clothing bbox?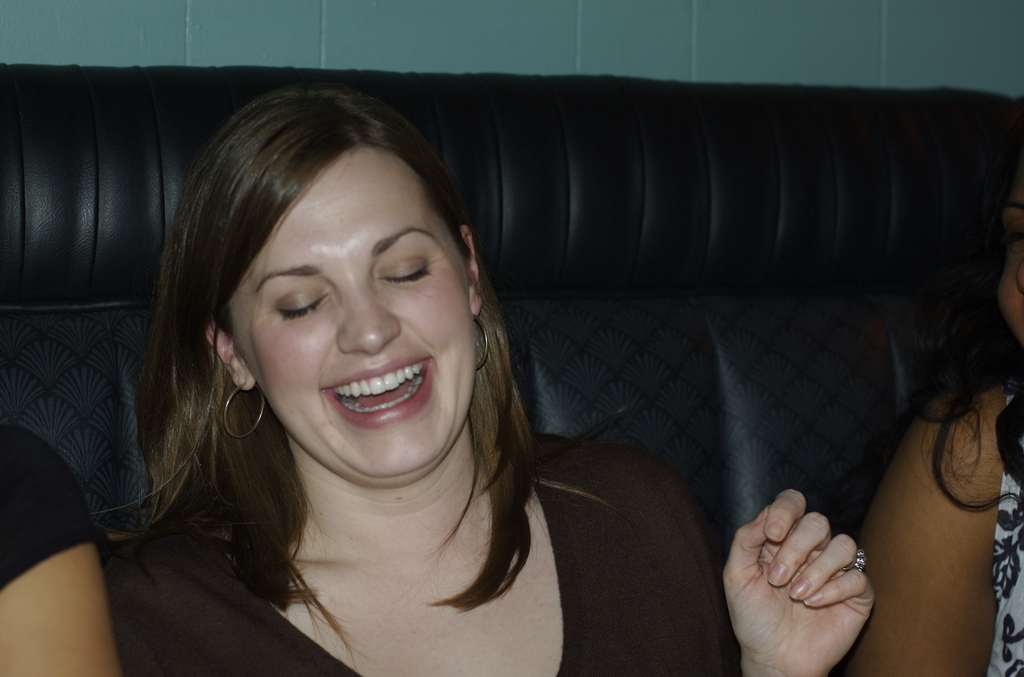
x1=100 y1=430 x2=758 y2=676
